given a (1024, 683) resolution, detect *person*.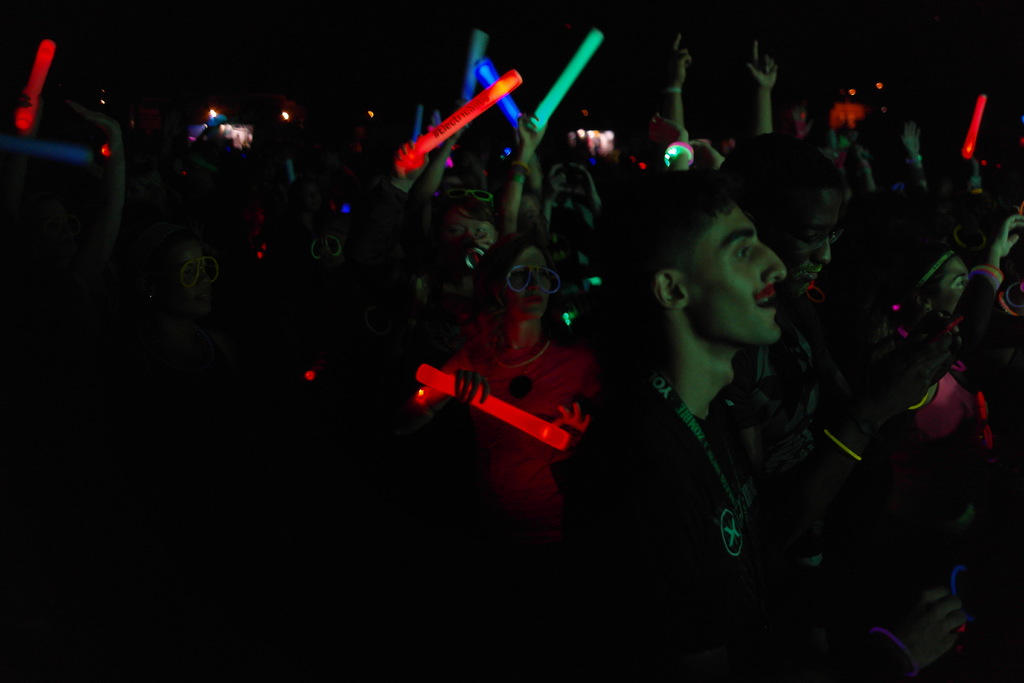
[739, 38, 781, 131].
